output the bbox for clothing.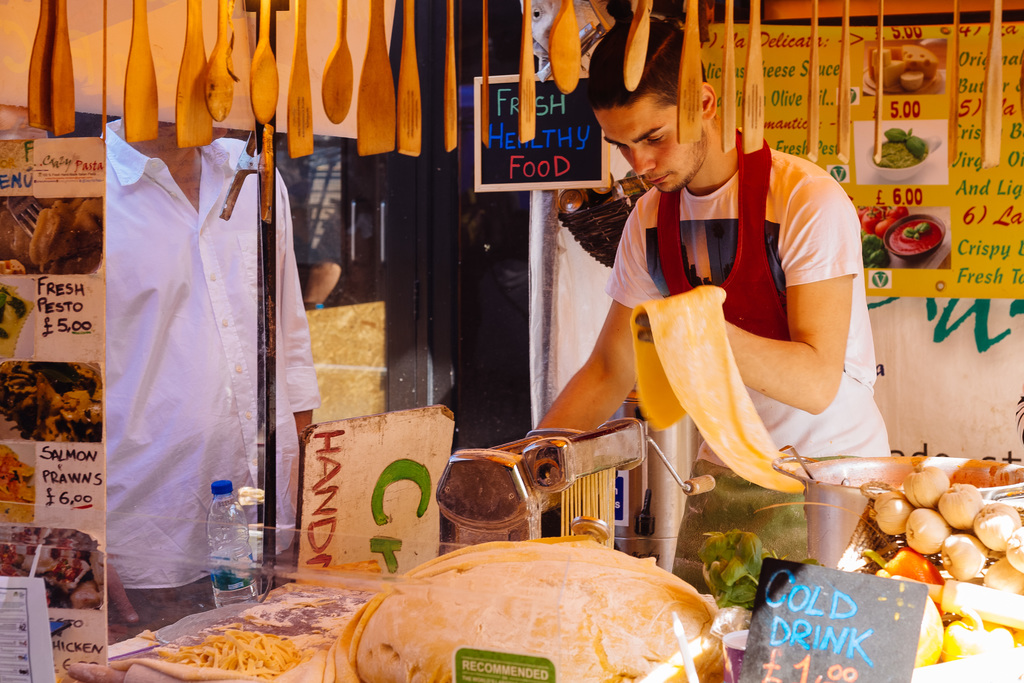
(left=572, top=119, right=871, bottom=501).
